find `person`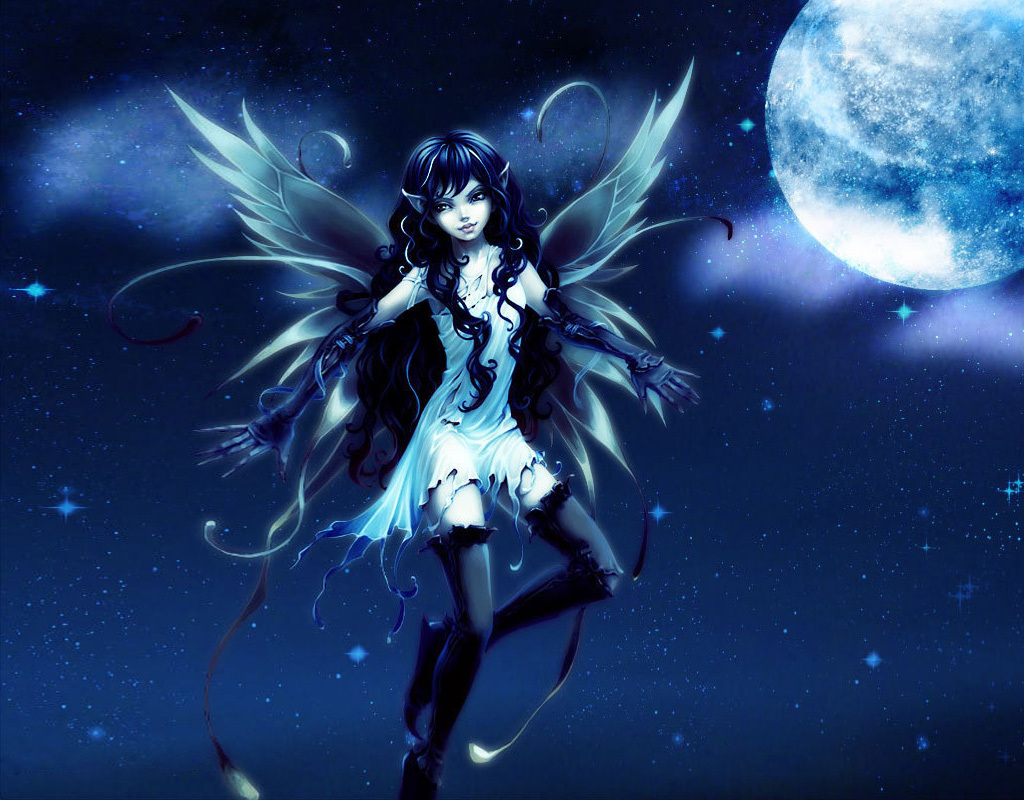
216/112/652/788
